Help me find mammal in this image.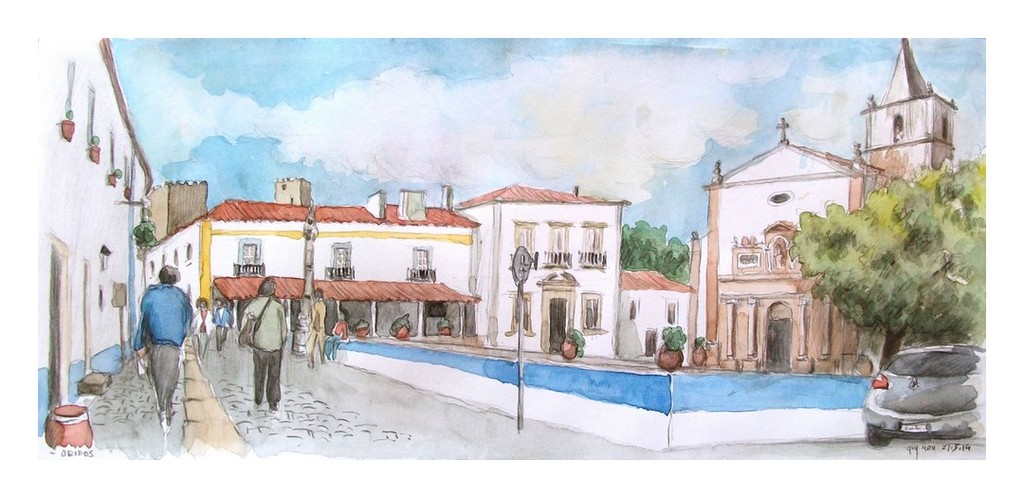
Found it: bbox=[308, 285, 326, 366].
